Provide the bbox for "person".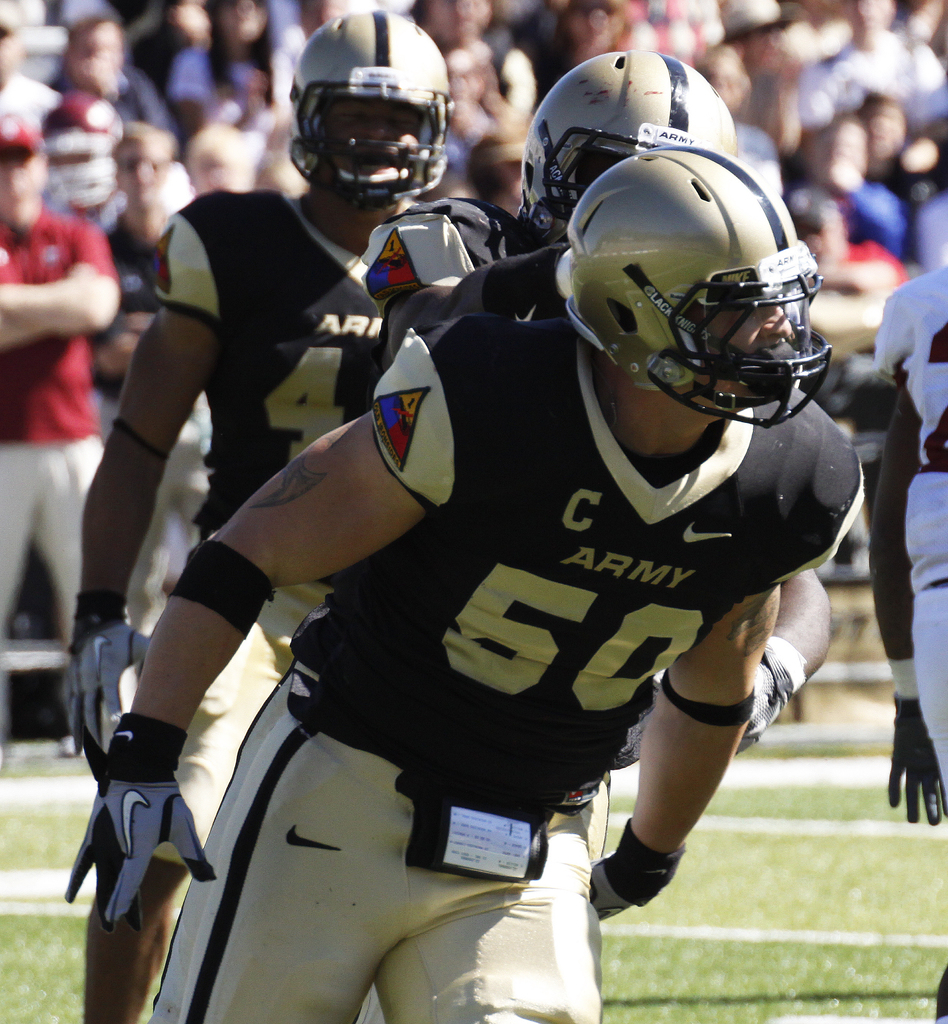
[left=354, top=40, right=835, bottom=888].
